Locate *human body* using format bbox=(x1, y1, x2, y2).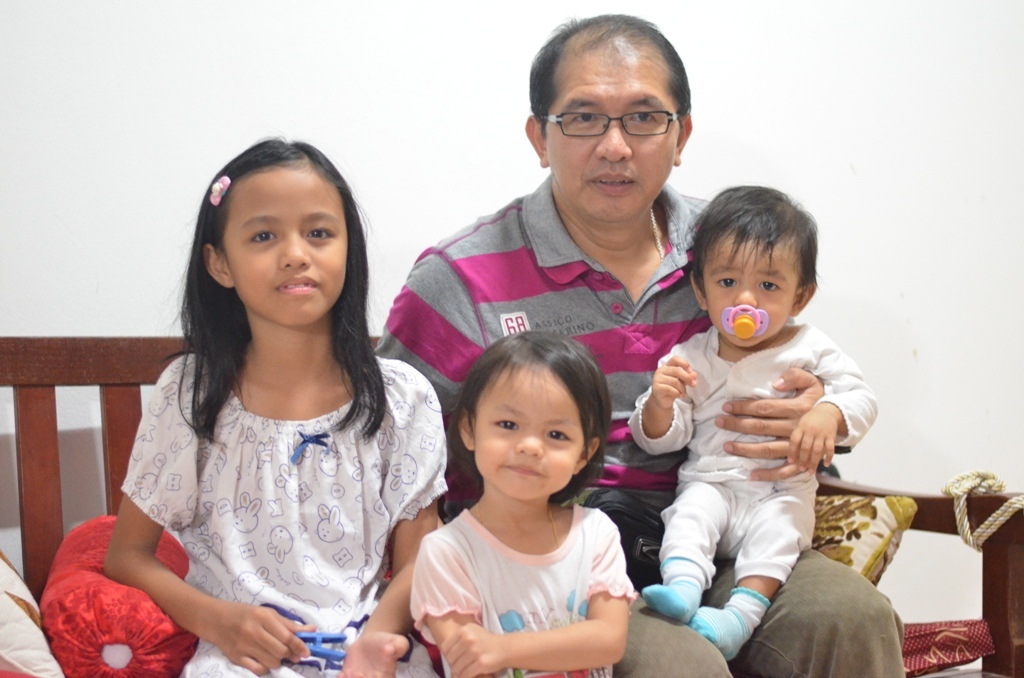
bbox=(102, 140, 455, 677).
